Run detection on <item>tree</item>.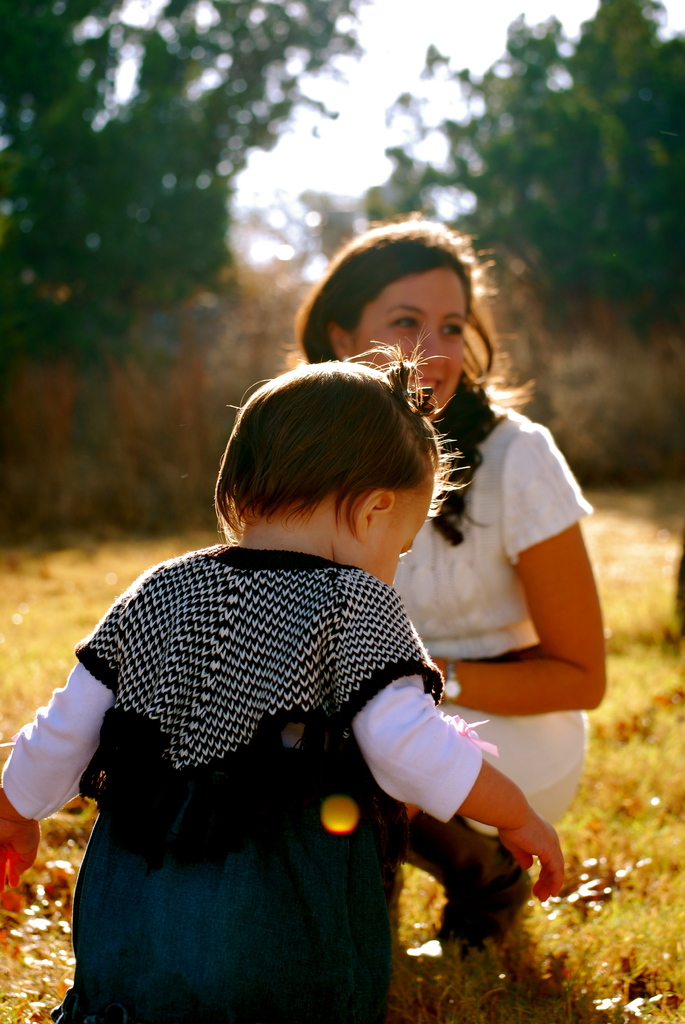
Result: <box>3,6,167,375</box>.
